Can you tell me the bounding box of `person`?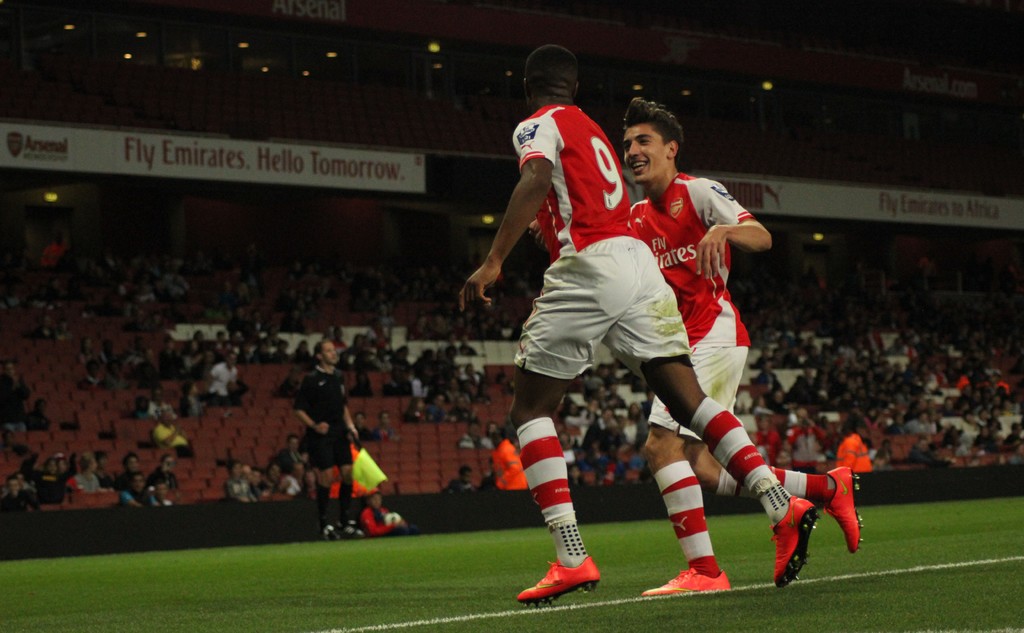
(left=478, top=58, right=707, bottom=609).
